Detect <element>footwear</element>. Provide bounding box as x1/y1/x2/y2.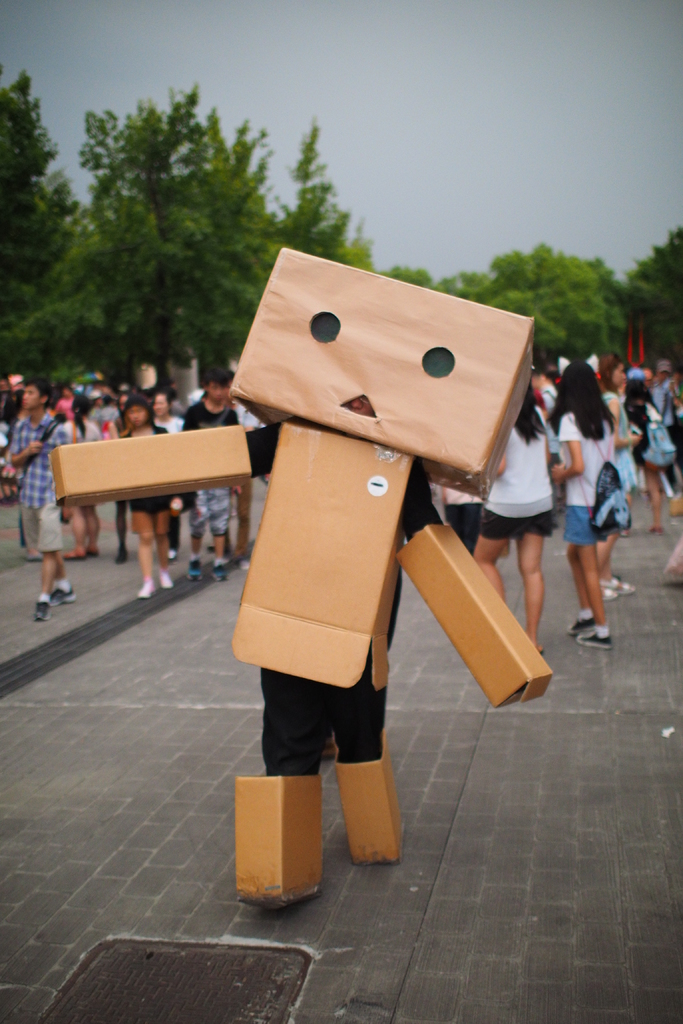
189/560/208/579.
